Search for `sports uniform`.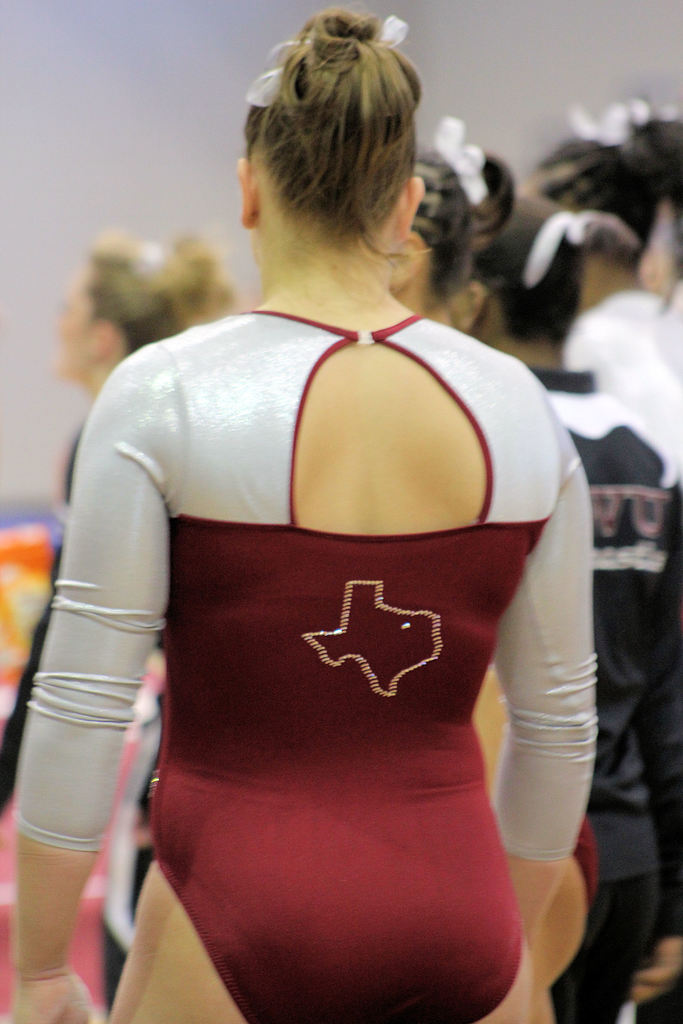
Found at BBox(502, 351, 677, 1018).
